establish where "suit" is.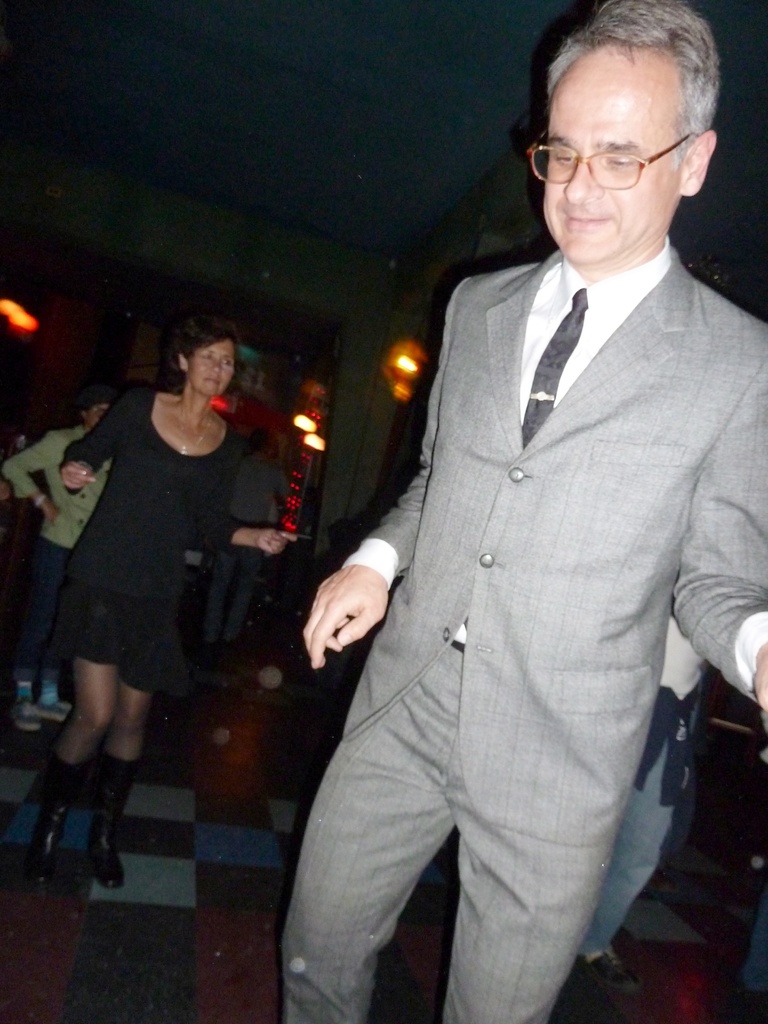
Established at <region>340, 244, 766, 846</region>.
